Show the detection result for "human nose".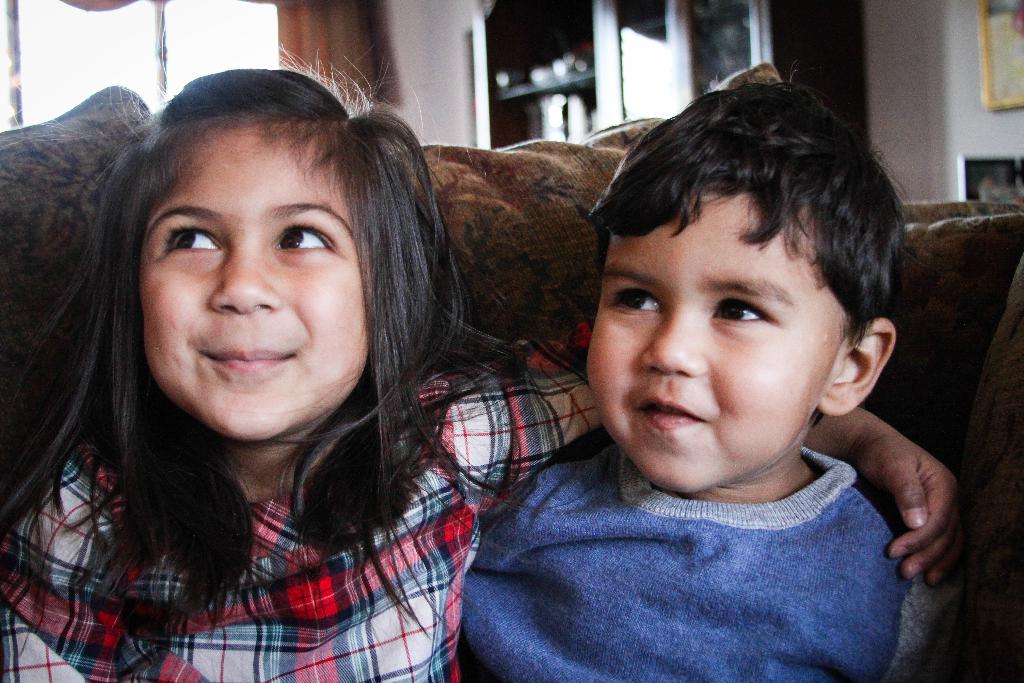
box=[202, 251, 285, 317].
